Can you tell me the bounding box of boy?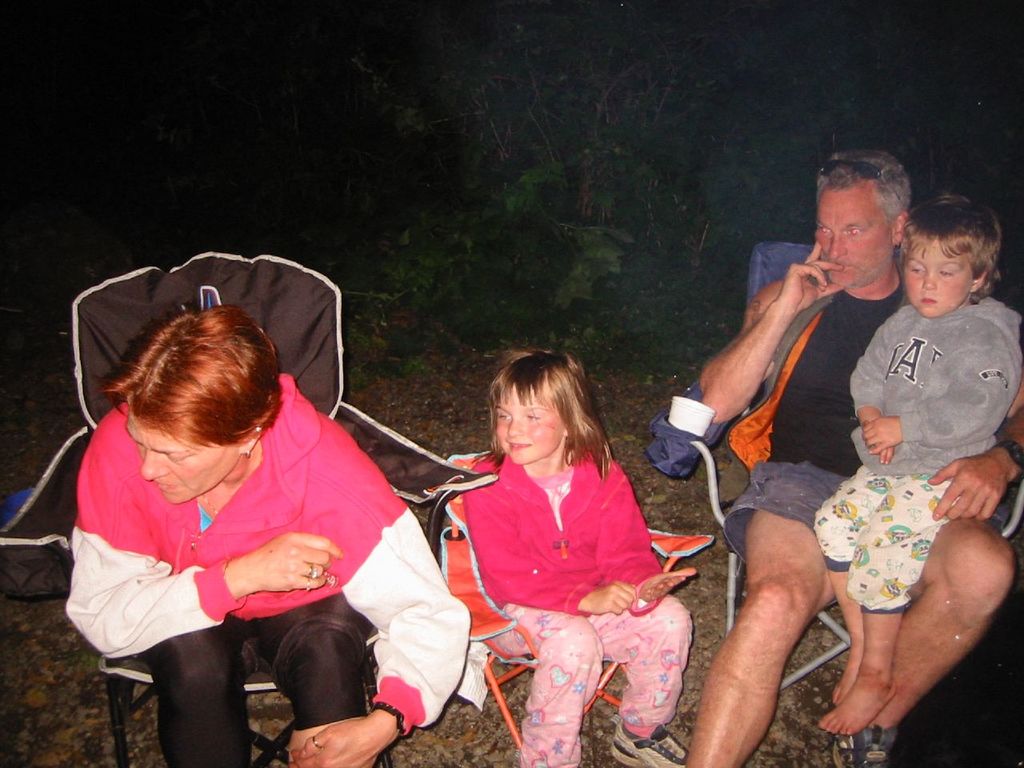
(left=813, top=189, right=1023, bottom=735).
